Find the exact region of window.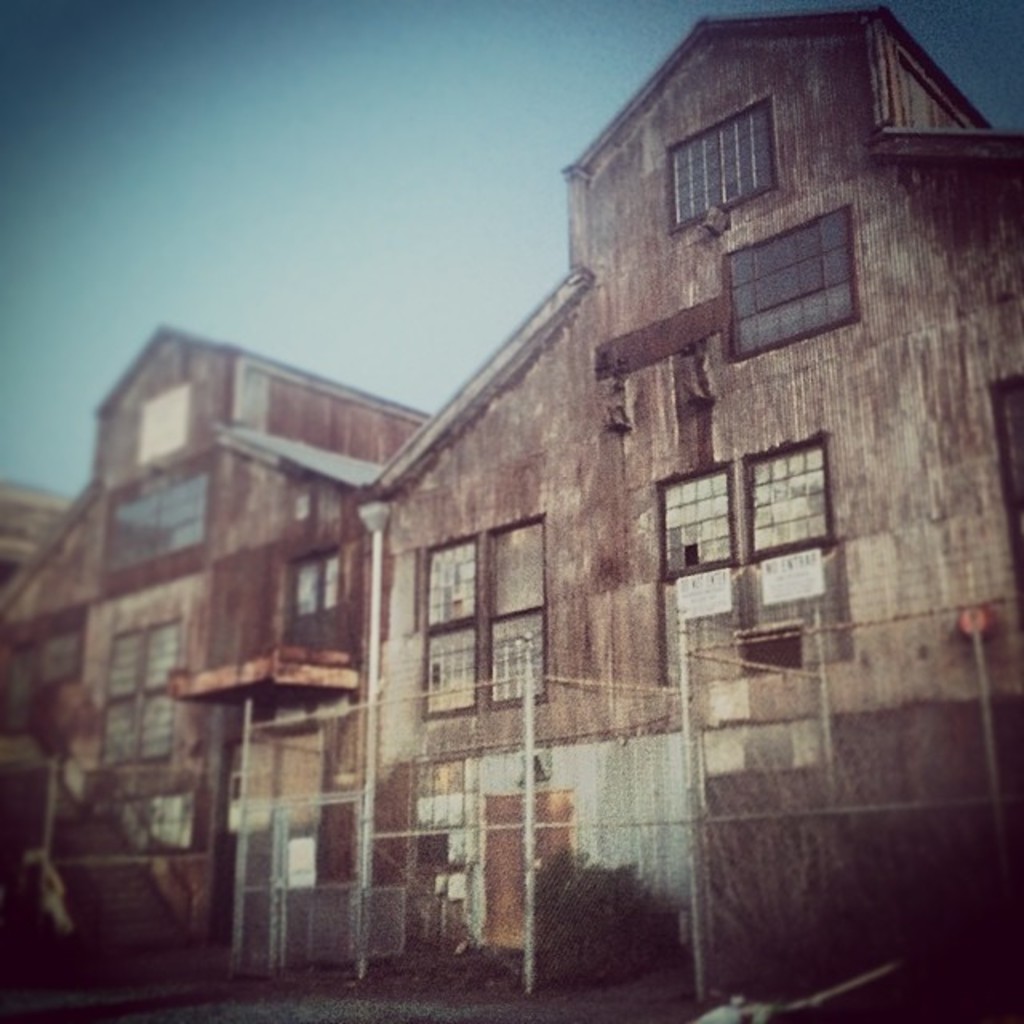
Exact region: bbox(656, 470, 734, 574).
